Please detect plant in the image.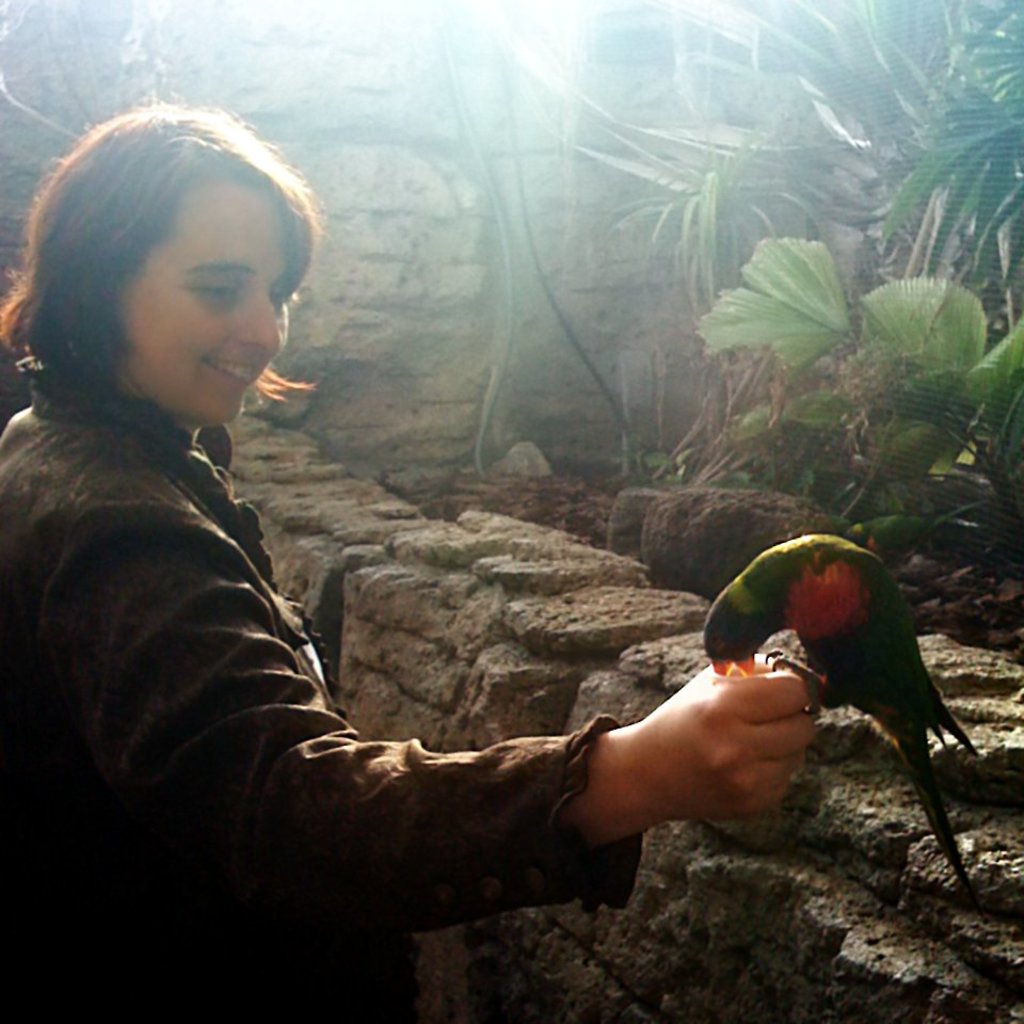
(703,217,1021,533).
